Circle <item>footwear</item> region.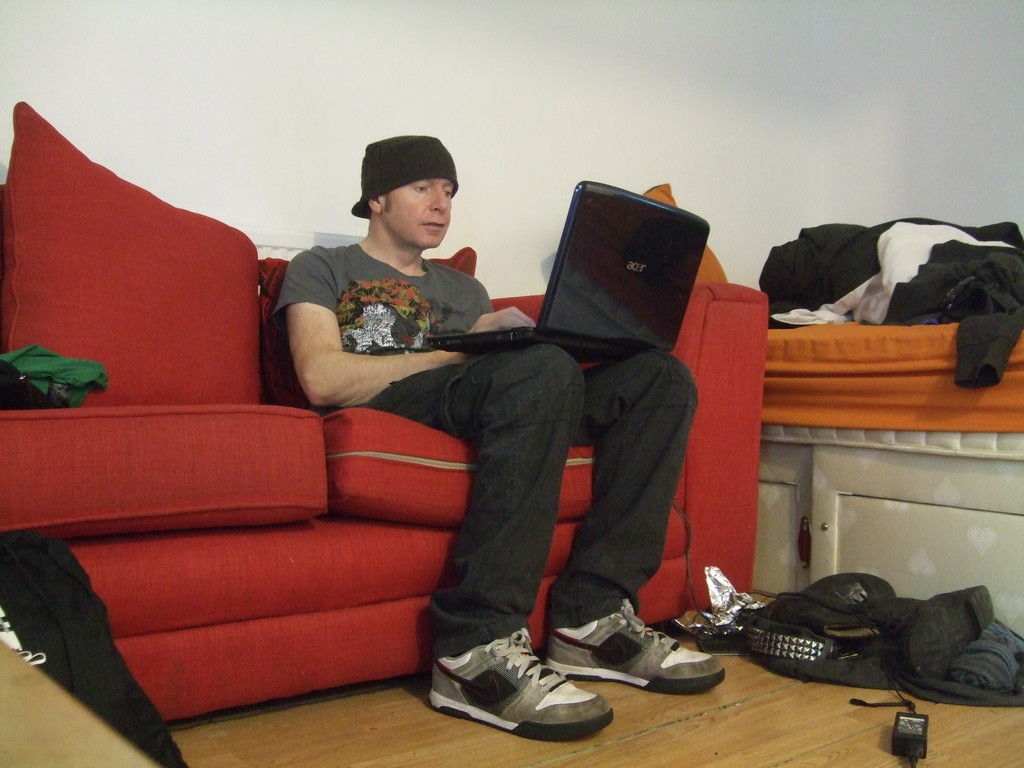
Region: [545,593,730,696].
